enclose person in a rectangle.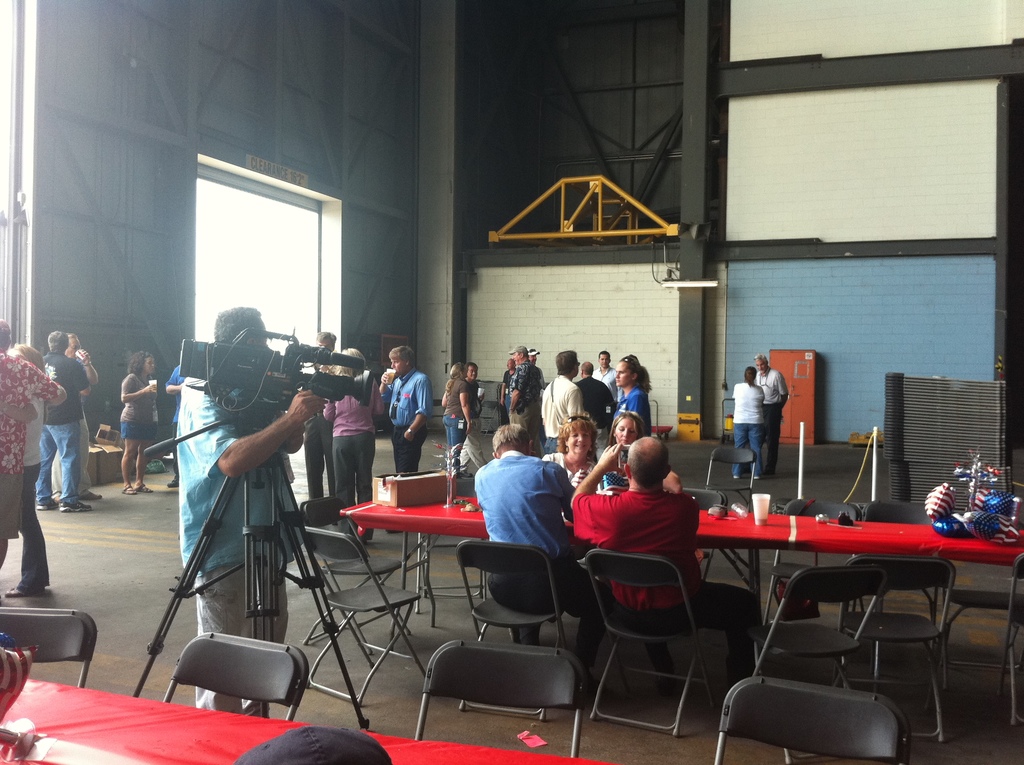
[177, 304, 327, 718].
